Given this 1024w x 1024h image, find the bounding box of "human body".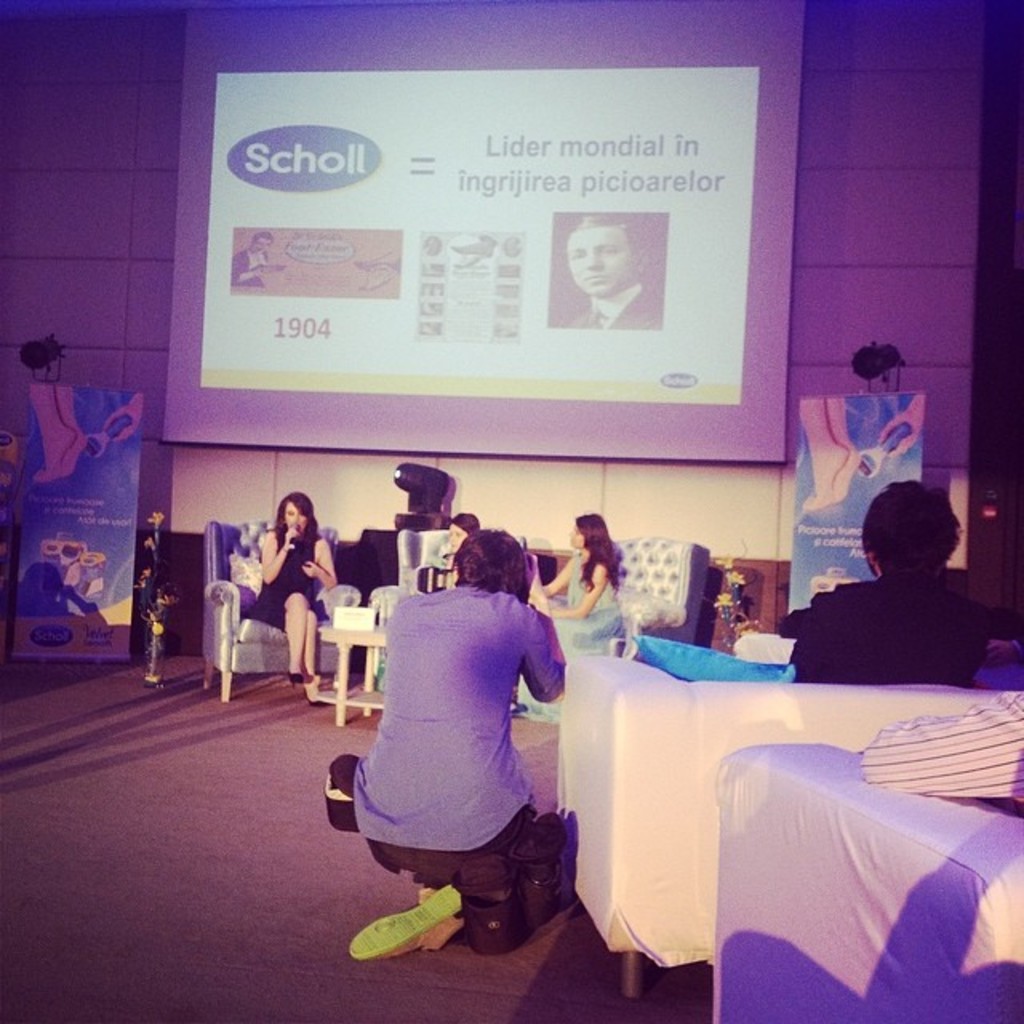
{"left": 352, "top": 546, "right": 595, "bottom": 965}.
